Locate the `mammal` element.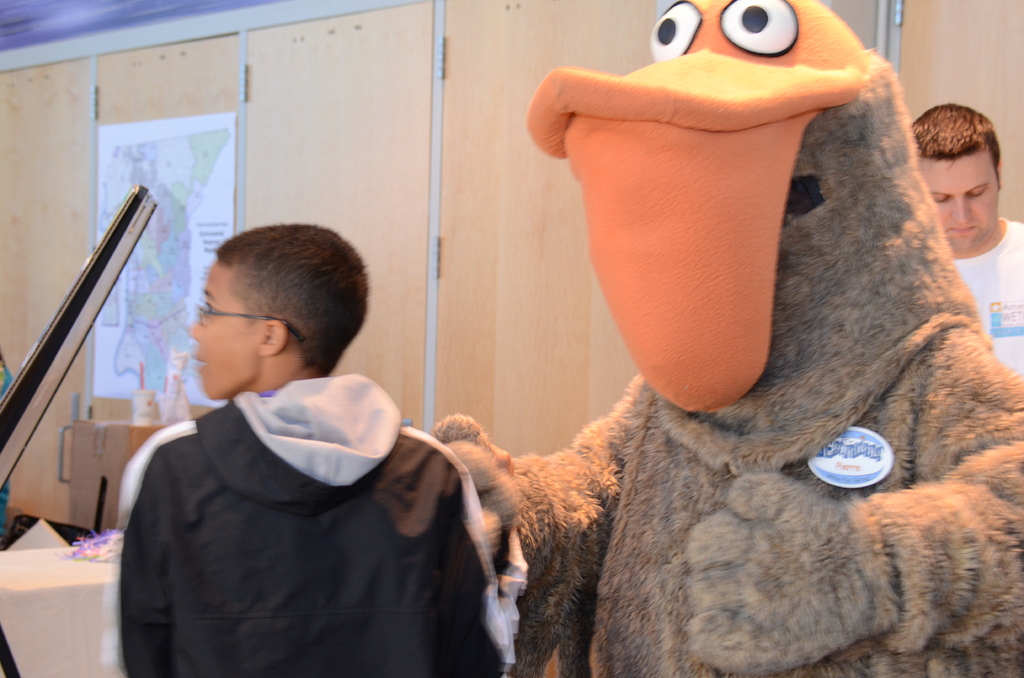
Element bbox: box(429, 0, 1023, 677).
